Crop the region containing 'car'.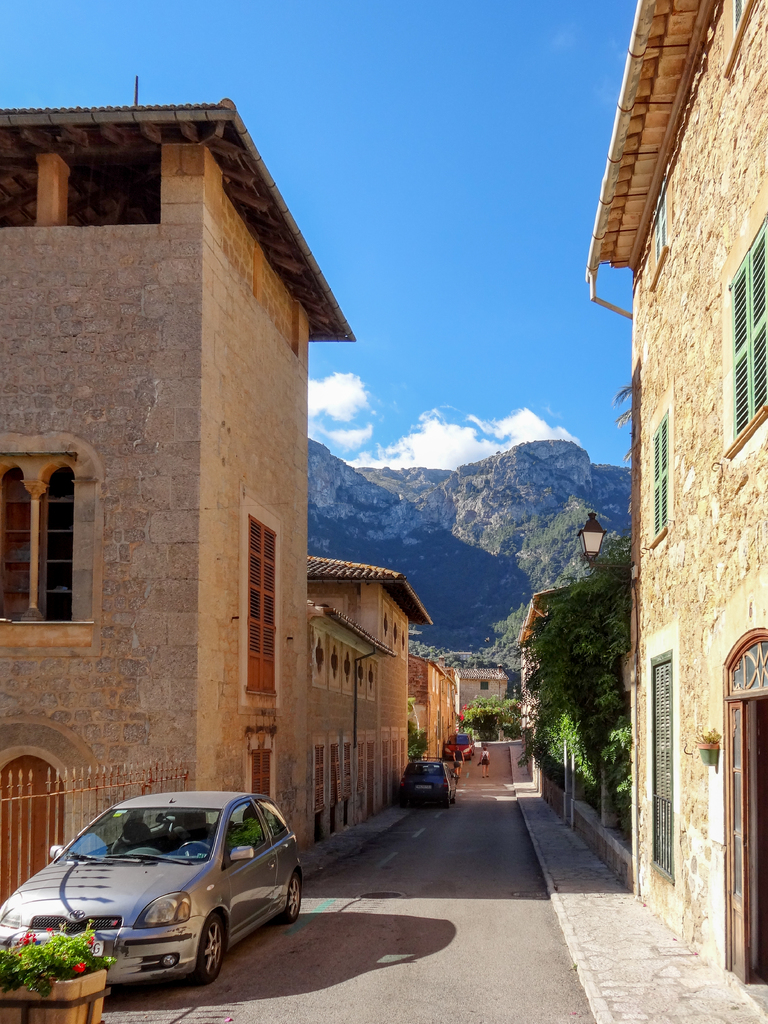
Crop region: {"left": 0, "top": 788, "right": 318, "bottom": 989}.
